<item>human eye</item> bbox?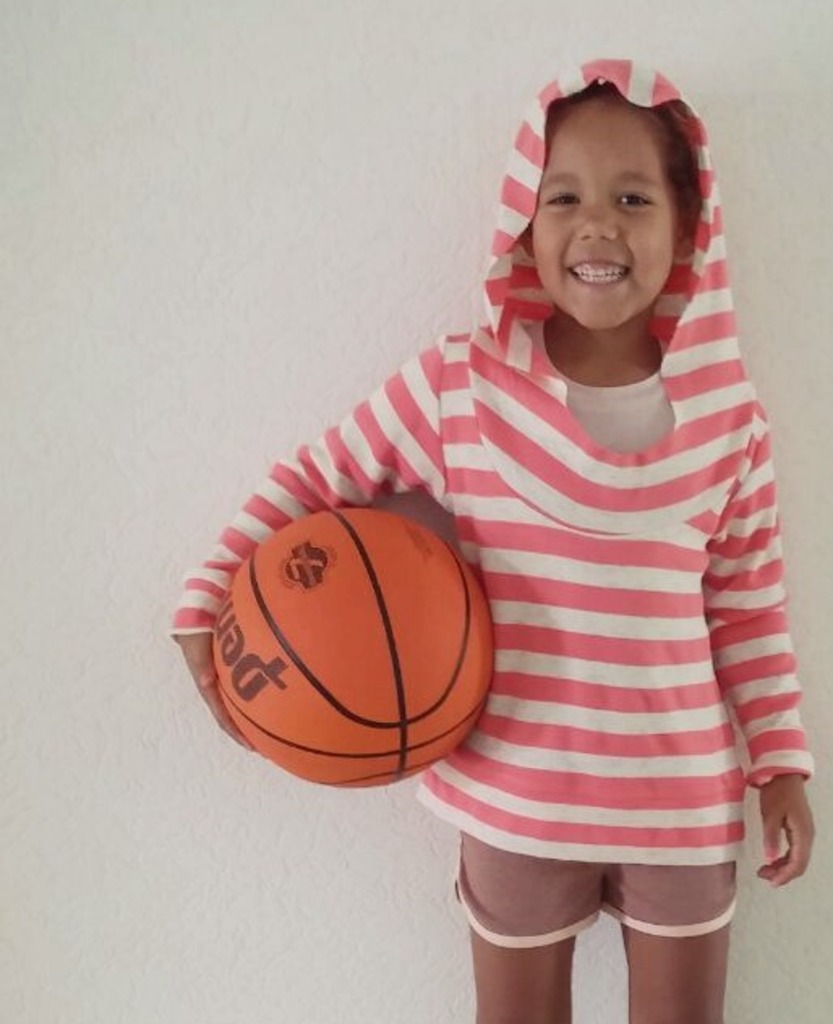
(left=614, top=185, right=653, bottom=206)
